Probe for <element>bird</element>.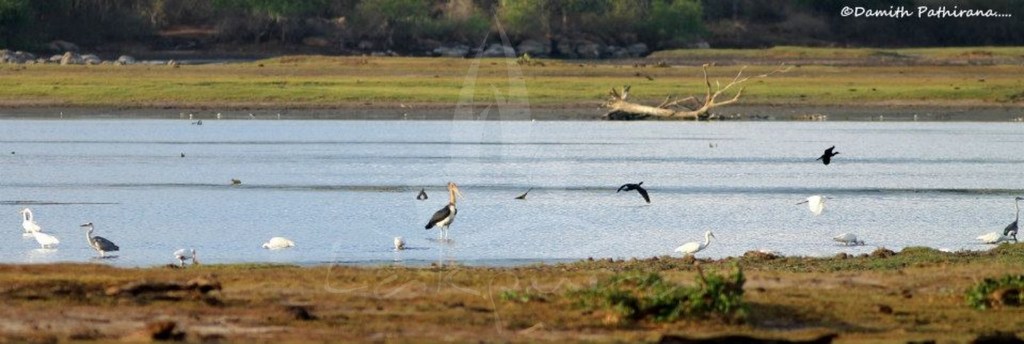
Probe result: bbox(178, 247, 200, 266).
